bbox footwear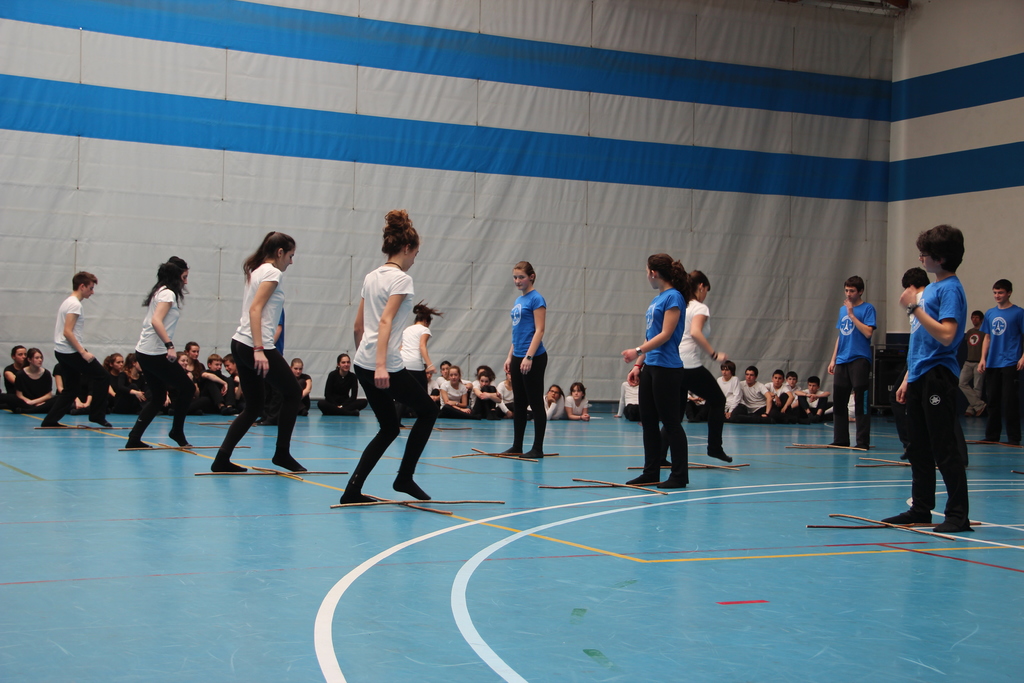
detection(705, 447, 733, 465)
